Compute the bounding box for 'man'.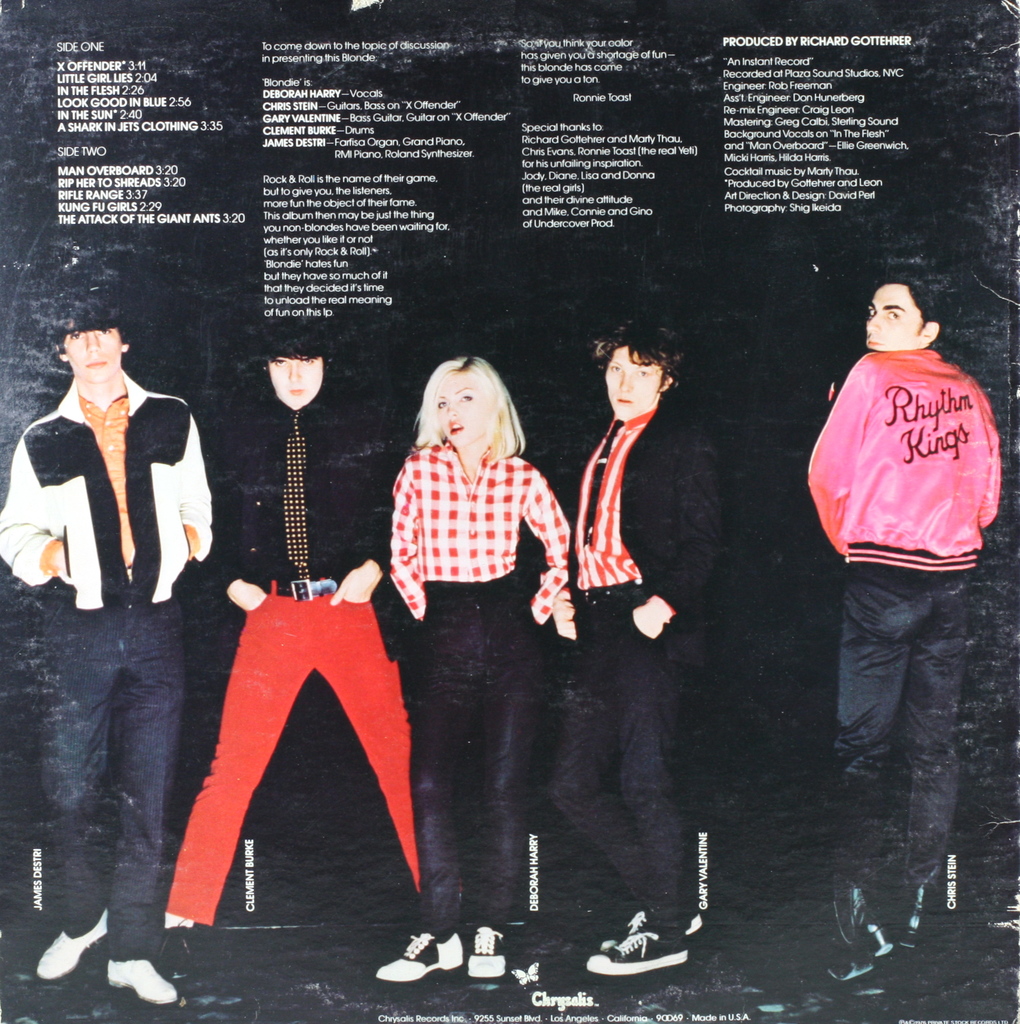
region(0, 296, 213, 1003).
